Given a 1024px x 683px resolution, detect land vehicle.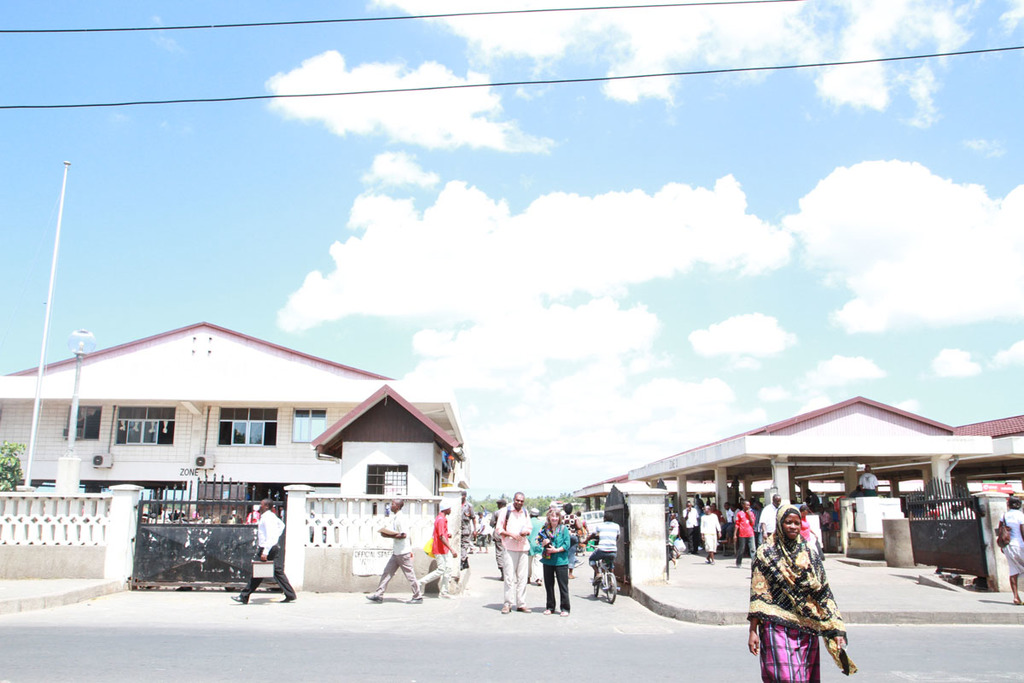
587/543/619/603.
